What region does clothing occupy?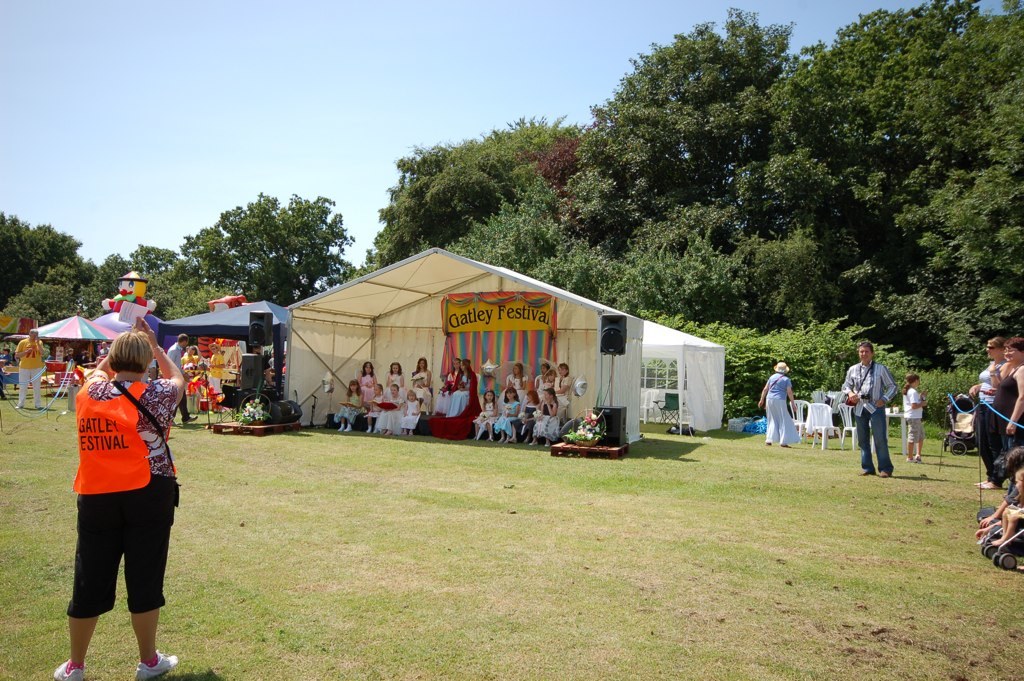
<box>327,394,368,430</box>.
